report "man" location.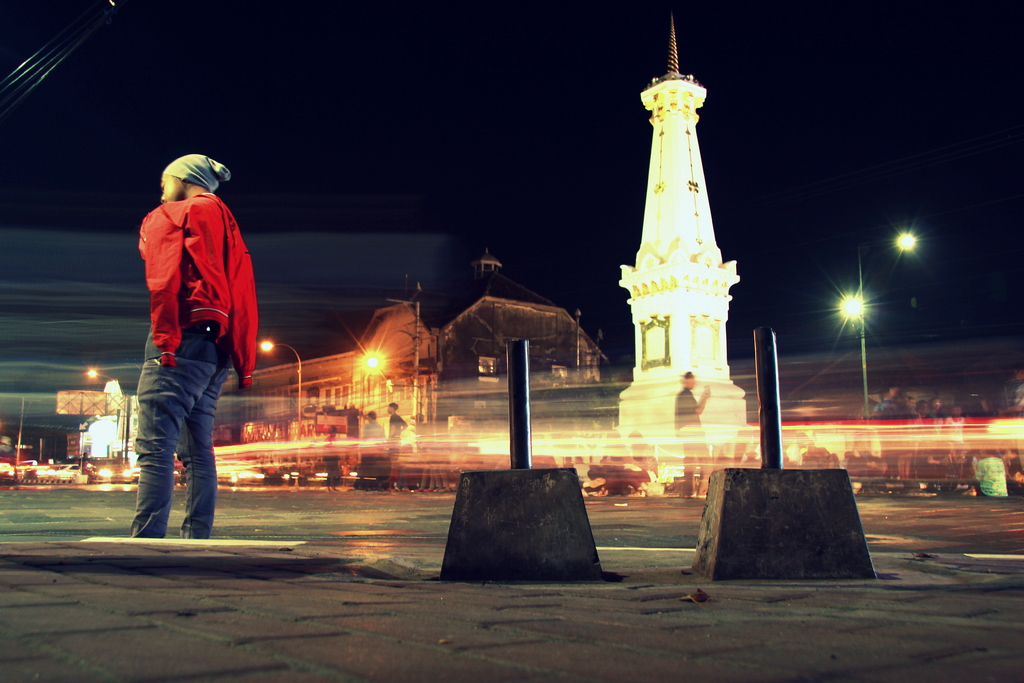
Report: (x1=115, y1=125, x2=268, y2=553).
